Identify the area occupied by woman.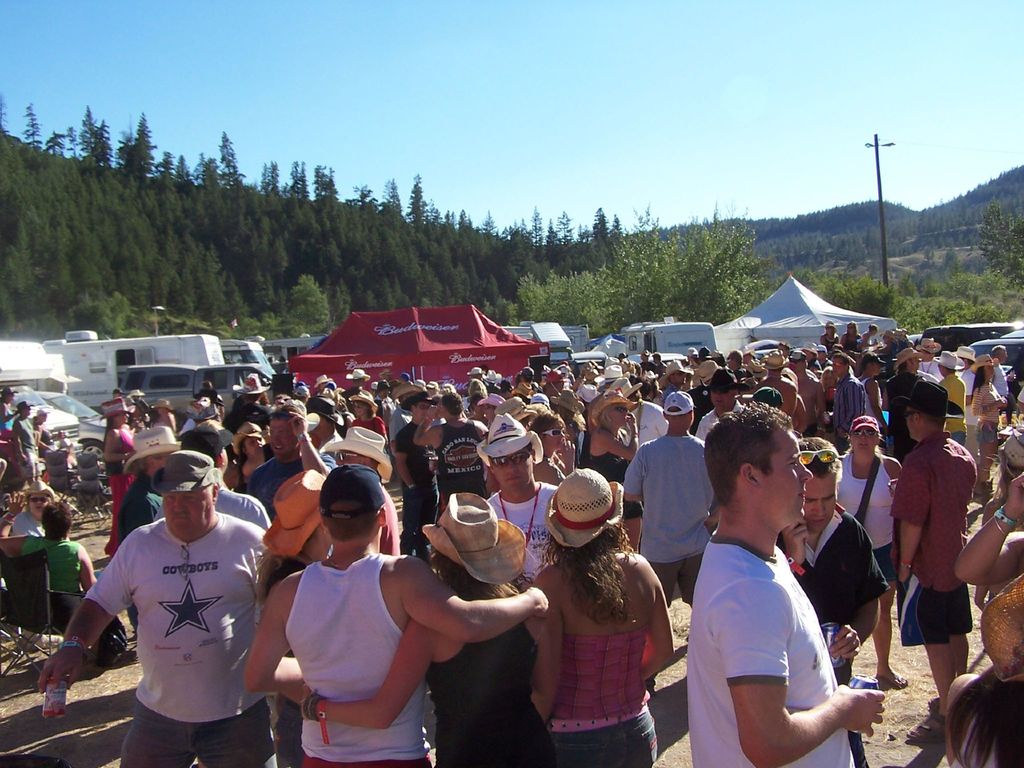
Area: Rect(301, 492, 562, 767).
